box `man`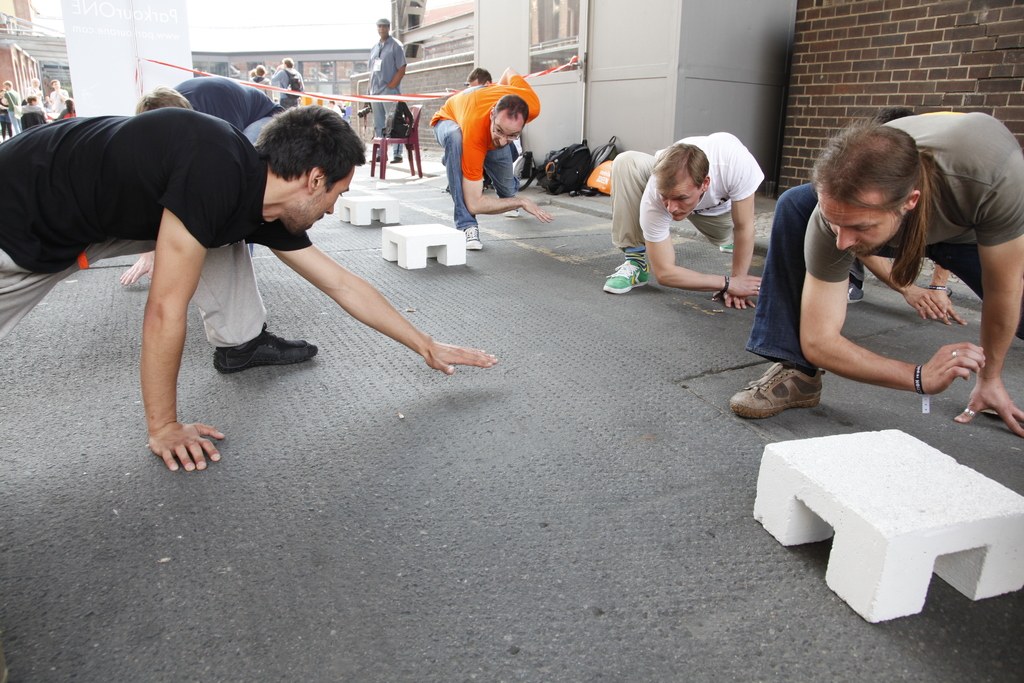
(846,105,972,324)
